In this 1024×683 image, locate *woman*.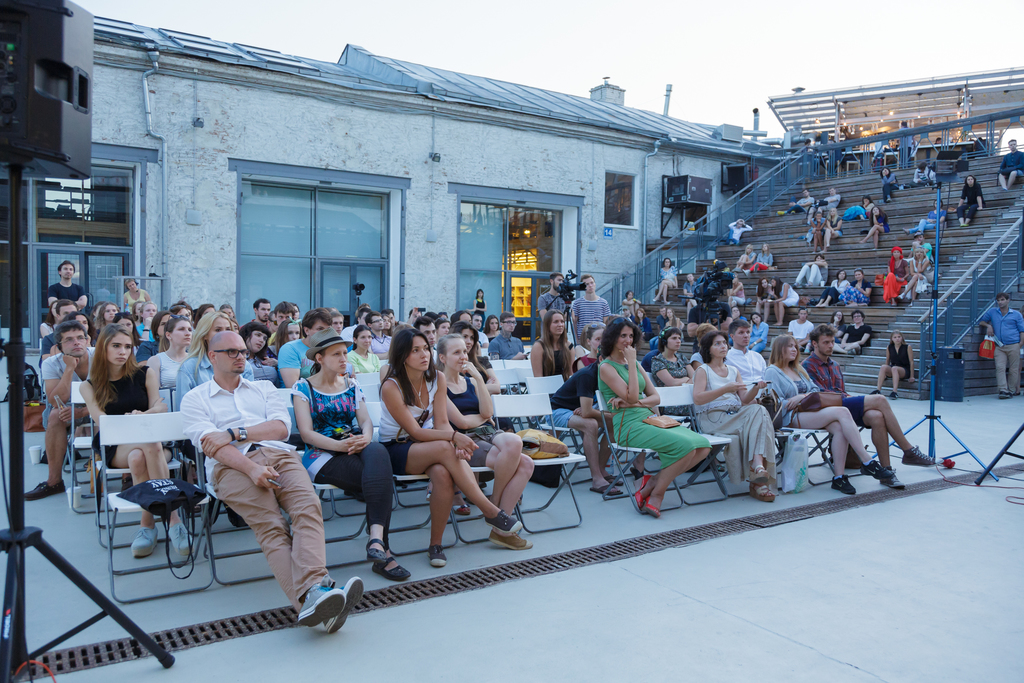
Bounding box: box=[175, 309, 253, 407].
